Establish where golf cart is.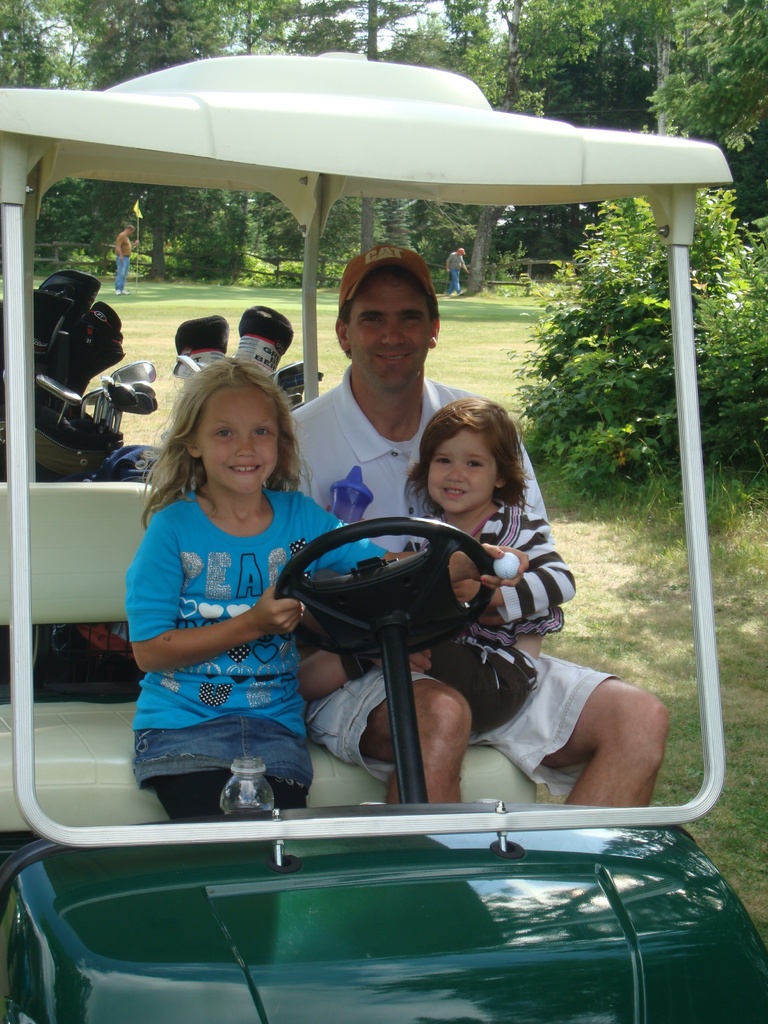
Established at left=0, top=49, right=767, bottom=1023.
